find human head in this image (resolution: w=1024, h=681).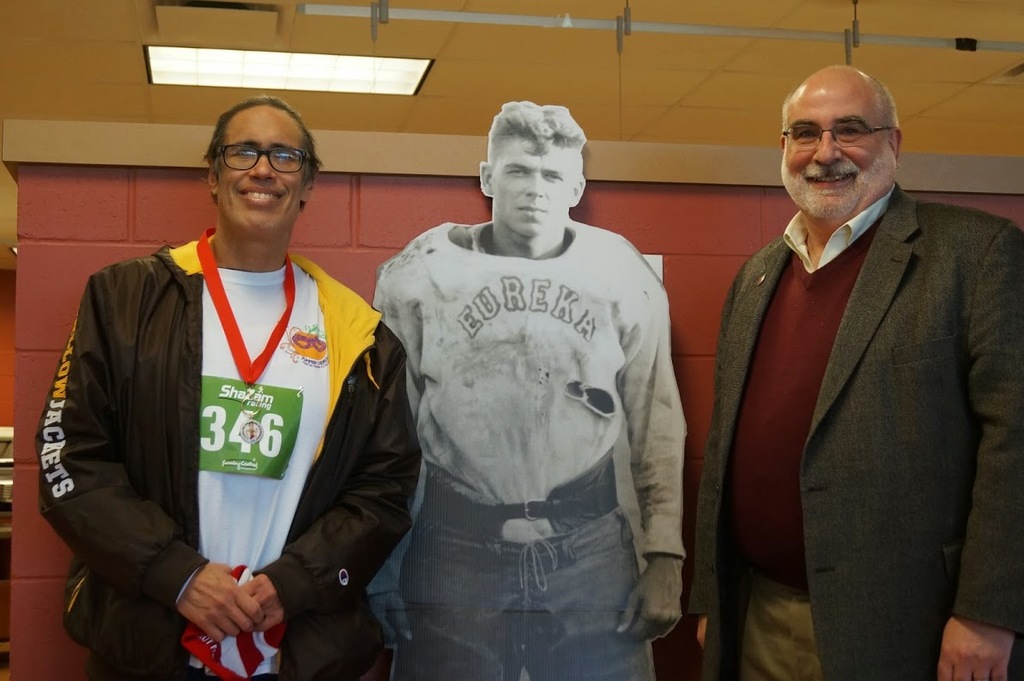
pyautogui.locateOnScreen(197, 100, 328, 245).
